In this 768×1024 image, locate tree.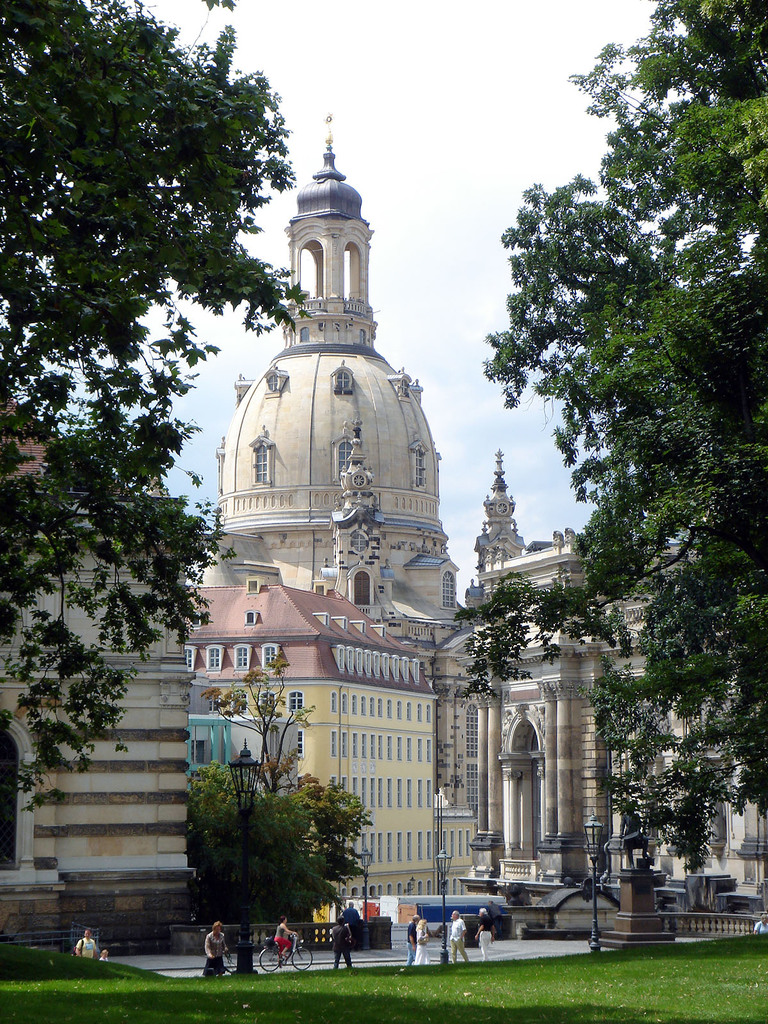
Bounding box: (left=0, top=0, right=310, bottom=816).
